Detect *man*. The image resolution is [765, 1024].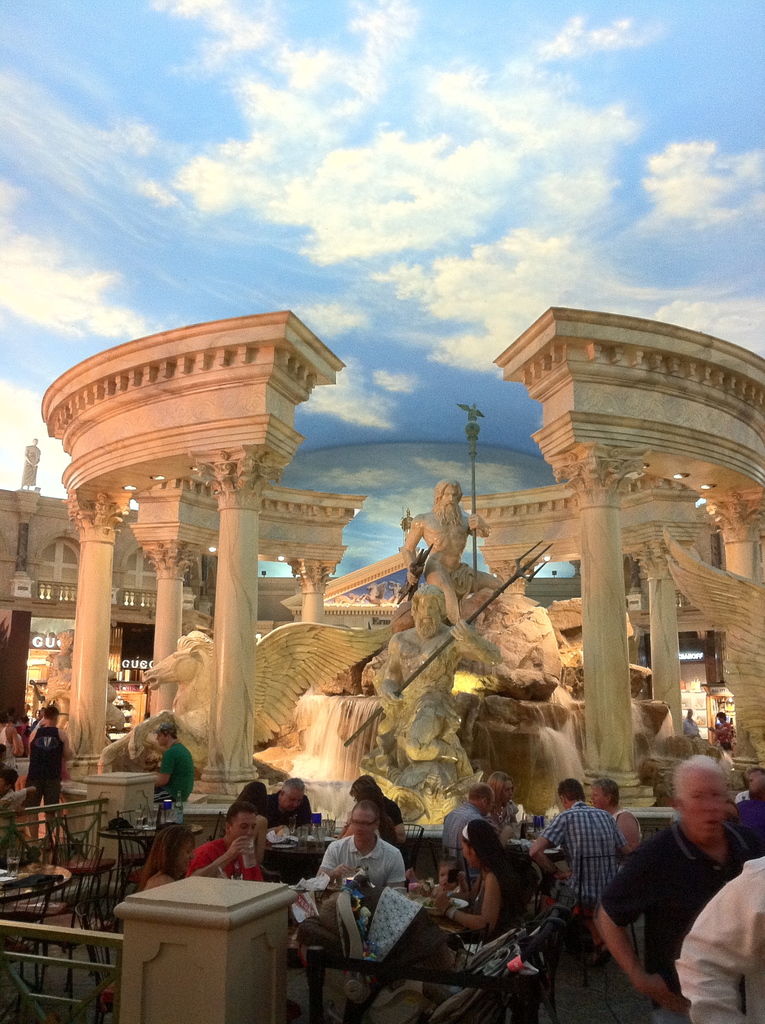
{"x1": 481, "y1": 762, "x2": 520, "y2": 841}.
